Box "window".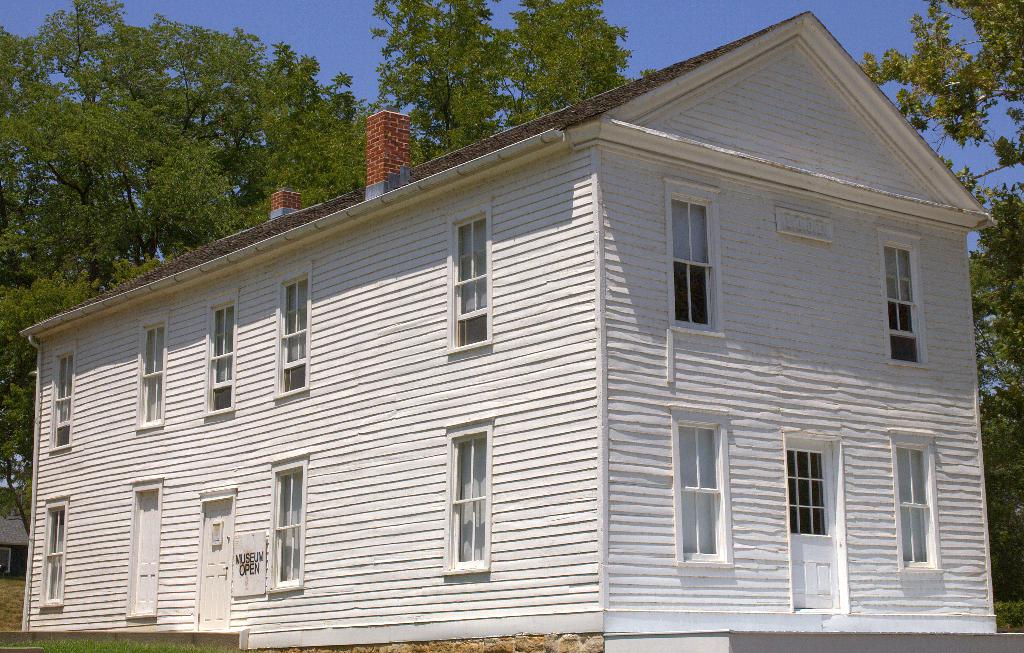
x1=135 y1=316 x2=168 y2=431.
